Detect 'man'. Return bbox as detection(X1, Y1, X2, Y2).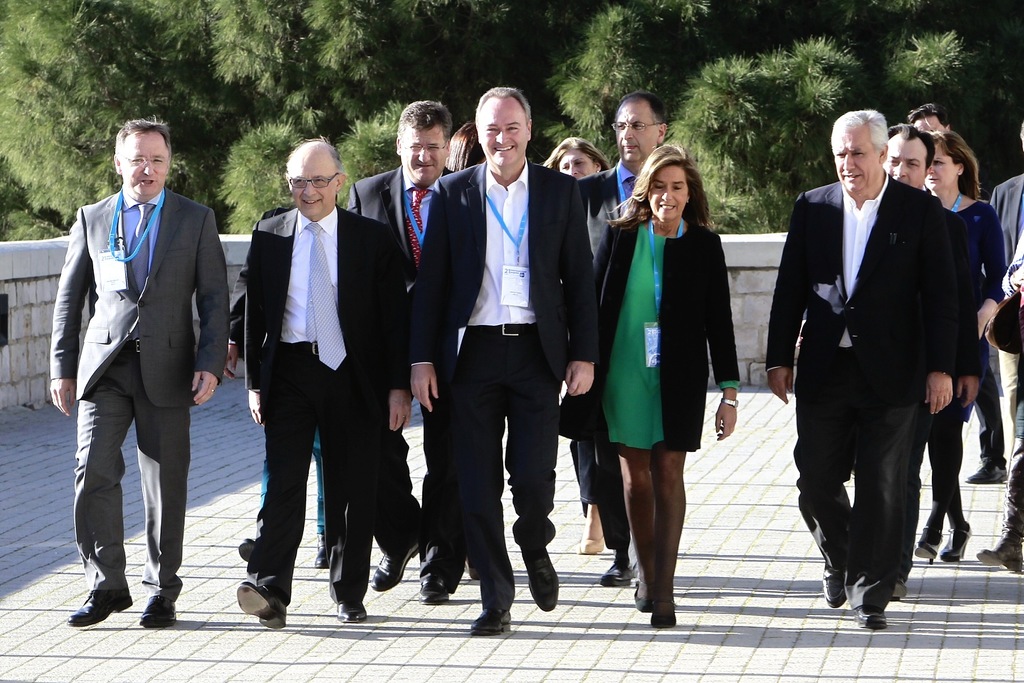
detection(880, 119, 943, 196).
